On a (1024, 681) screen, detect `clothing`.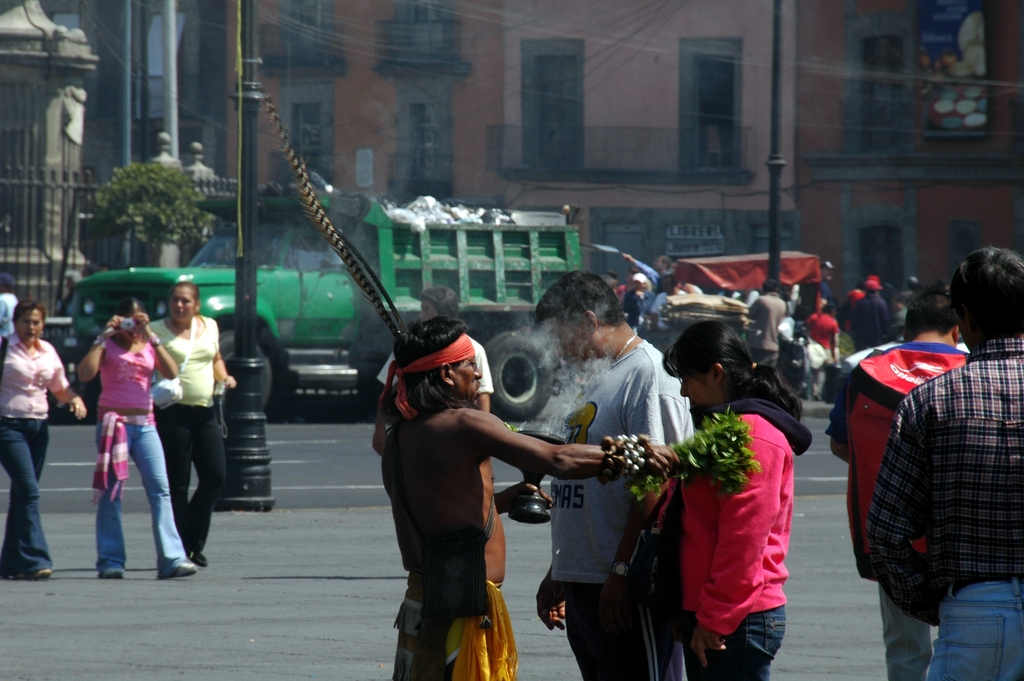
bbox=(142, 308, 228, 596).
